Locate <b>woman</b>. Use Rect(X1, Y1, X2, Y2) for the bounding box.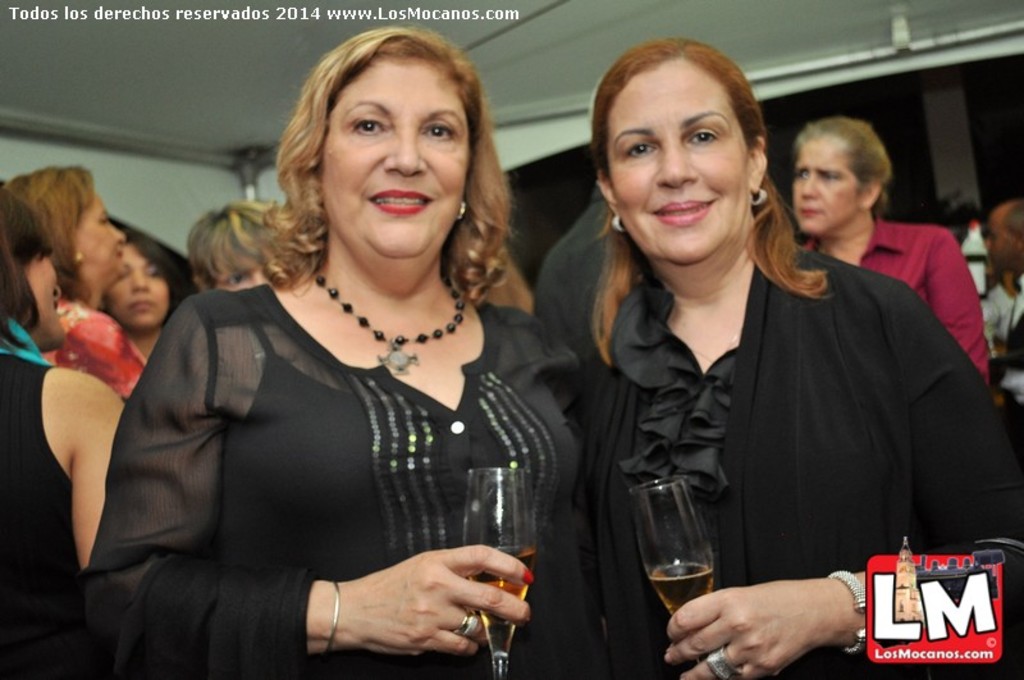
Rect(4, 161, 154, 403).
